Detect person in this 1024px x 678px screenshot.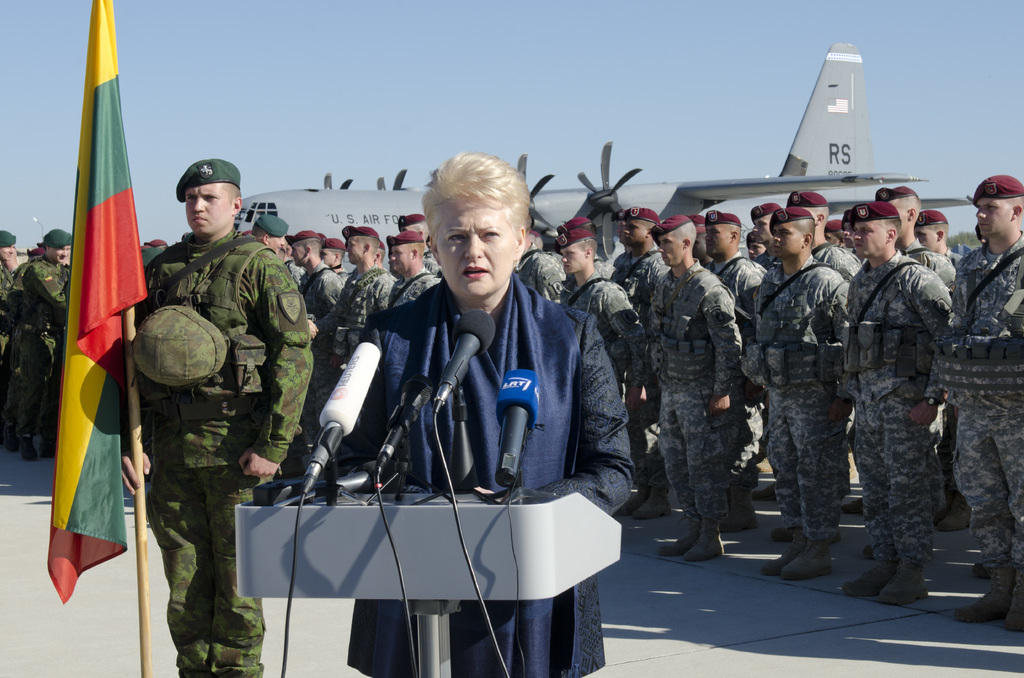
Detection: select_region(0, 233, 64, 464).
